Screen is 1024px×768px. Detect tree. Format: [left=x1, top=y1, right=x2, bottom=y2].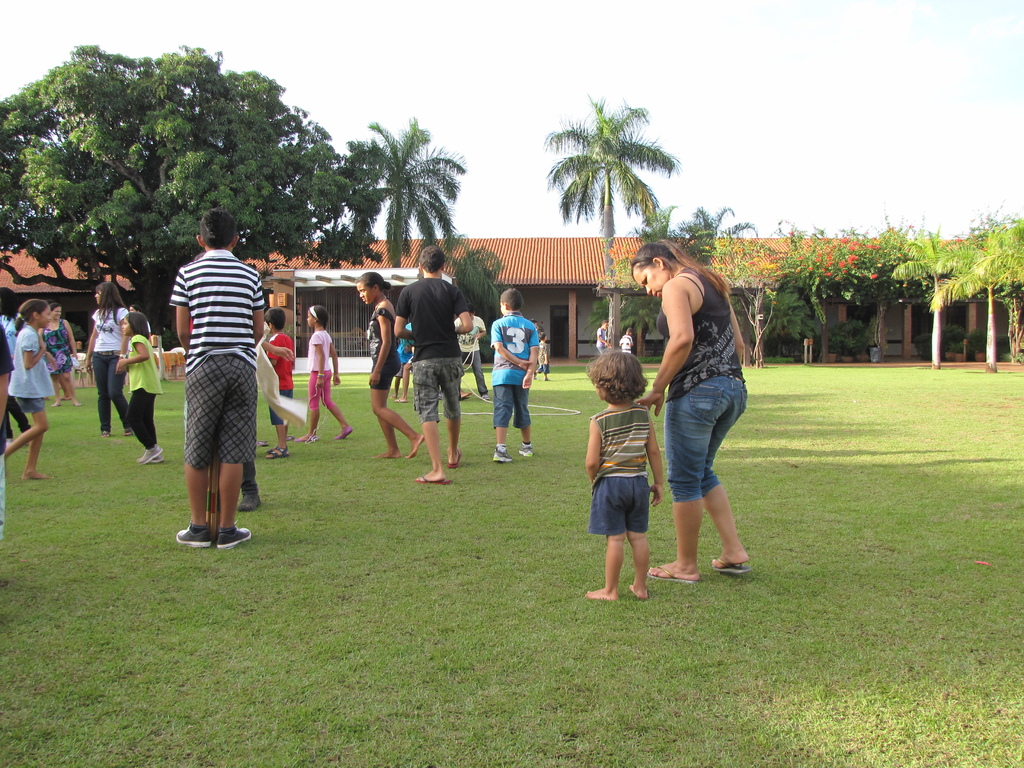
[left=535, top=93, right=681, bottom=340].
